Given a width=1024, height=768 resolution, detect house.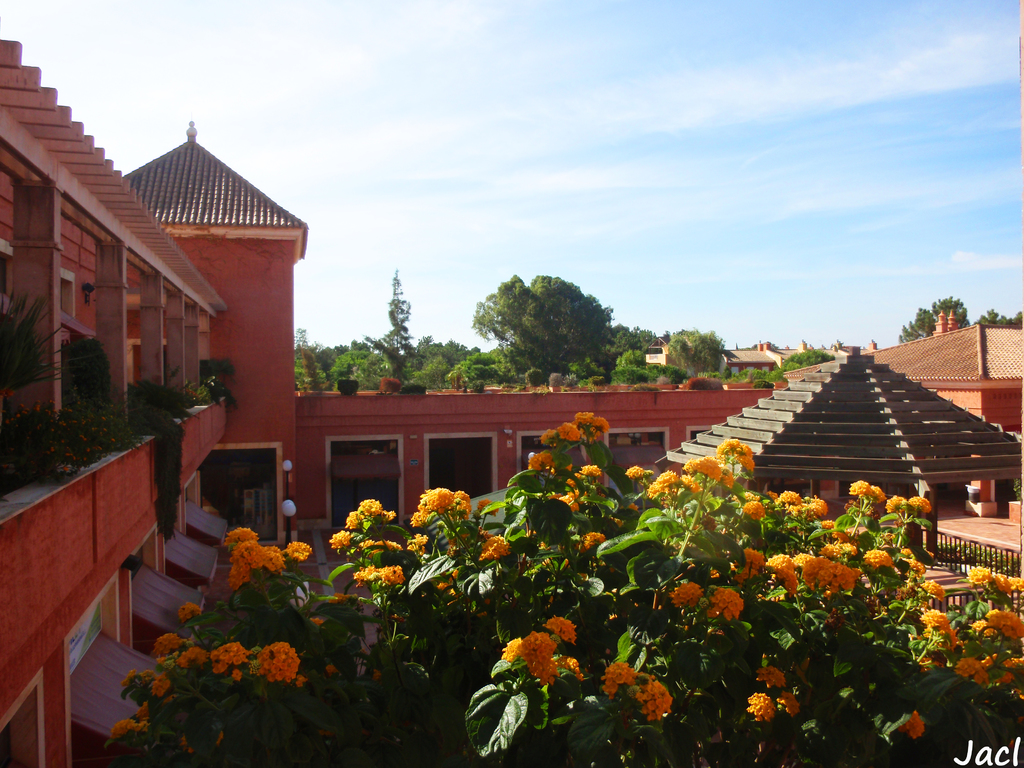
bbox(0, 32, 1023, 765).
